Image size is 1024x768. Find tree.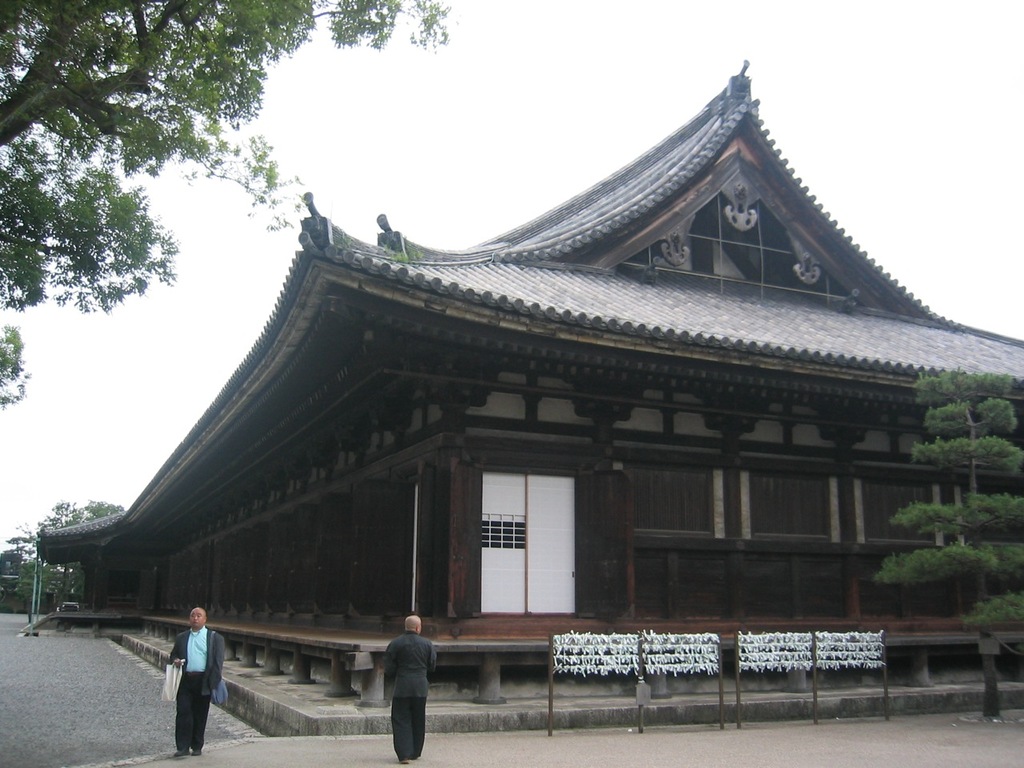
pyautogui.locateOnScreen(0, 0, 454, 408).
